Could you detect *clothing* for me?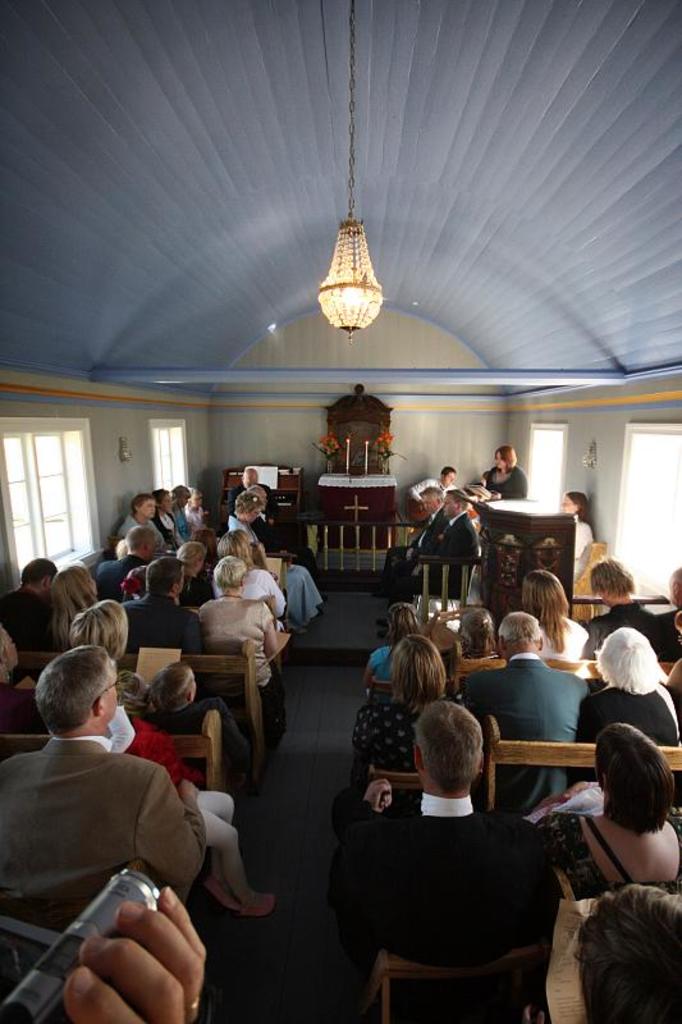
Detection result: Rect(224, 481, 280, 521).
